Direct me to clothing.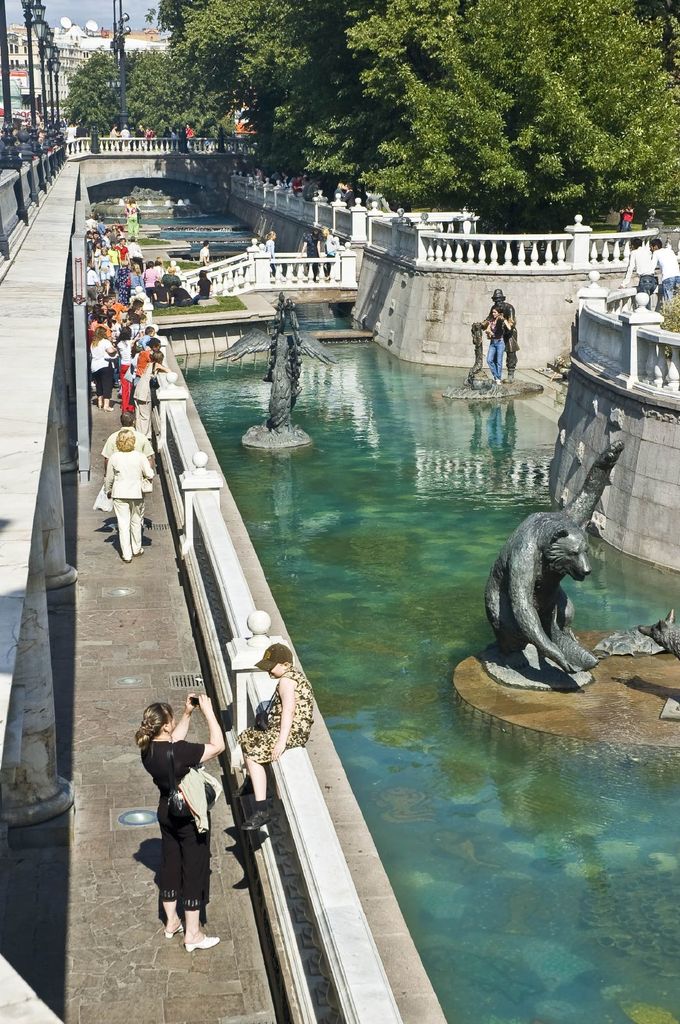
Direction: bbox(127, 365, 155, 440).
